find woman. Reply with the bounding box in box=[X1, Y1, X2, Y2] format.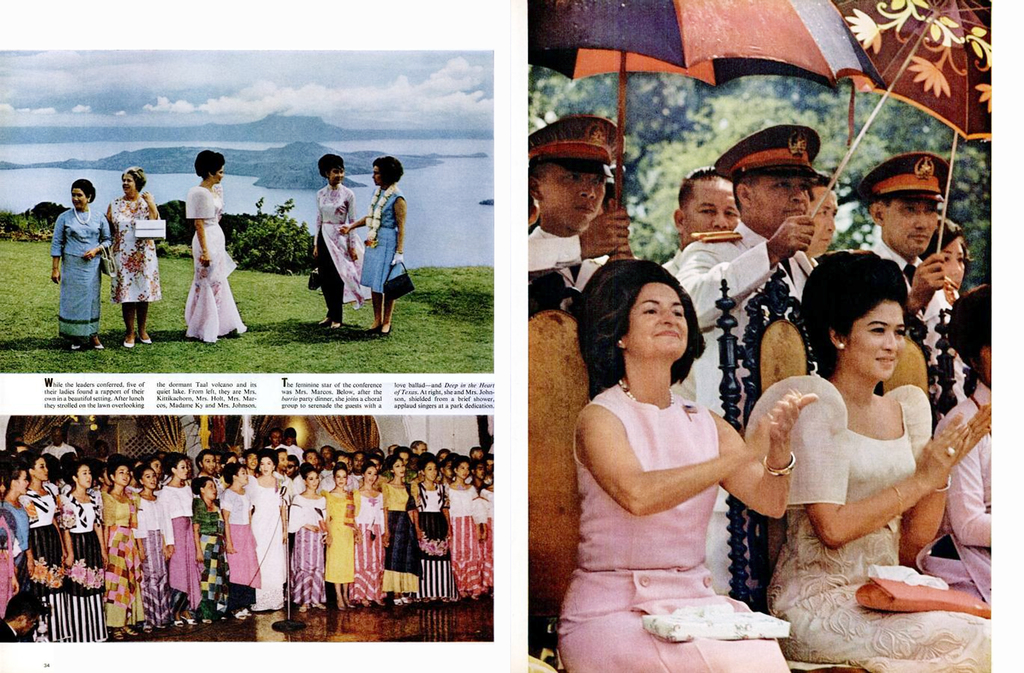
box=[1, 458, 33, 644].
